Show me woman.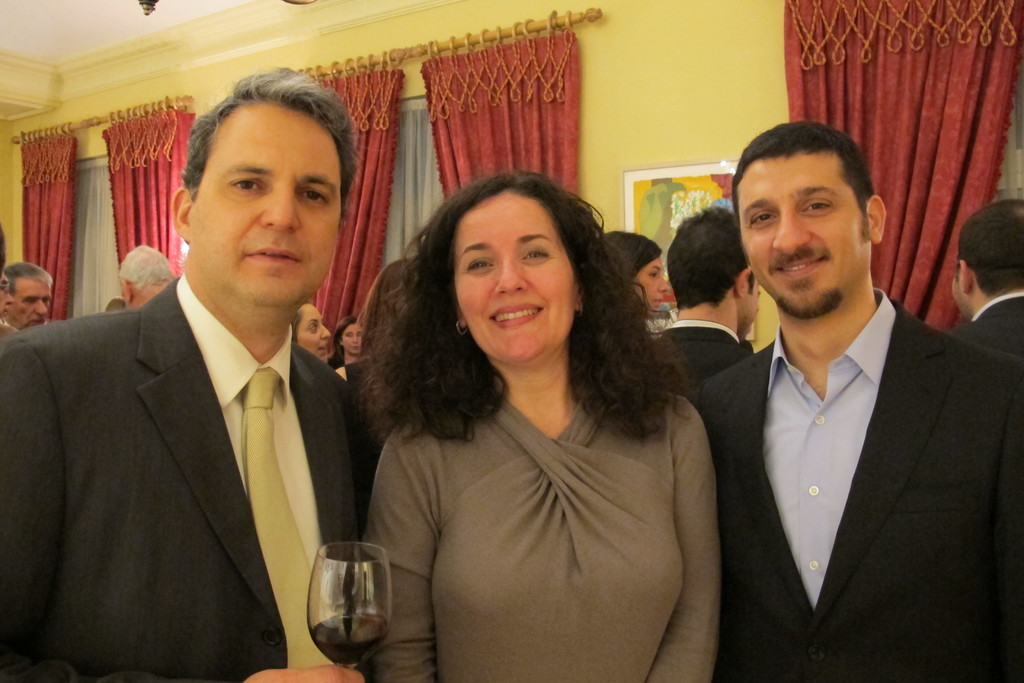
woman is here: [294, 299, 335, 361].
